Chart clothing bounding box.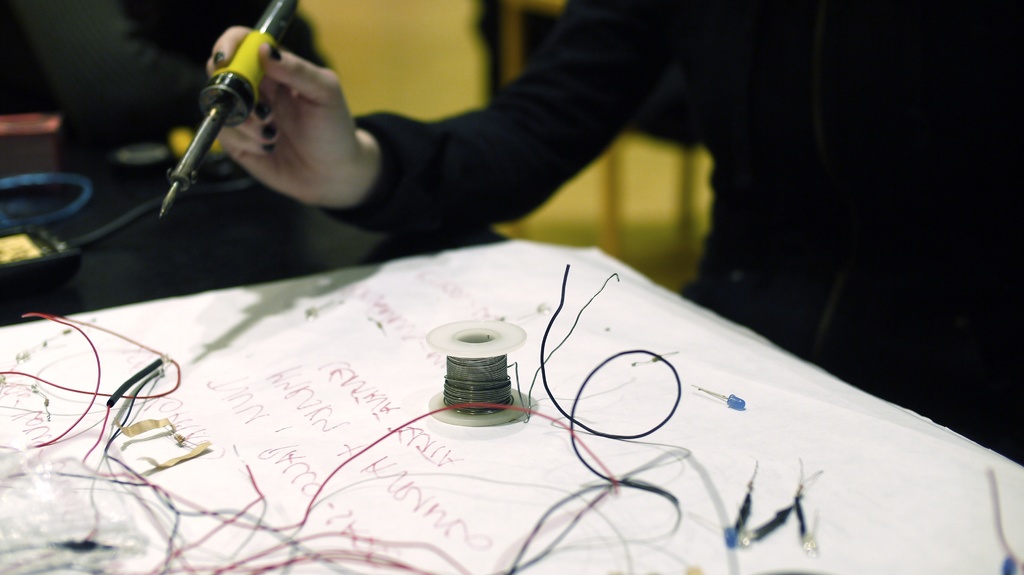
Charted: BBox(324, 0, 1020, 447).
